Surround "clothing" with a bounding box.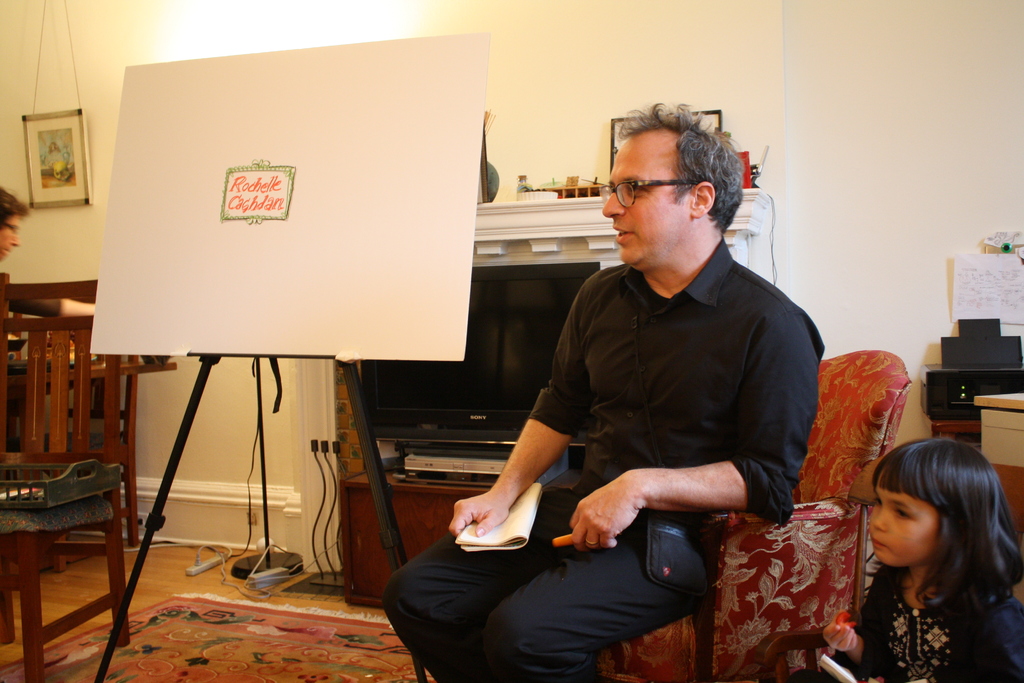
476,210,826,636.
